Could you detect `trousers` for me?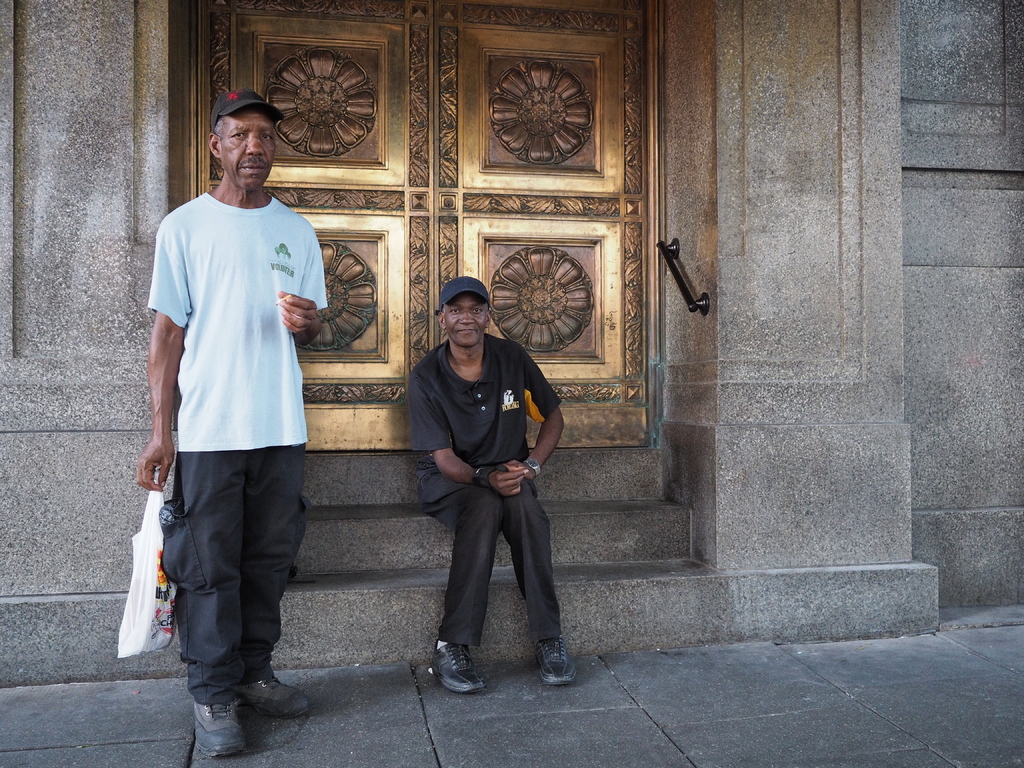
Detection result: select_region(416, 476, 560, 643).
